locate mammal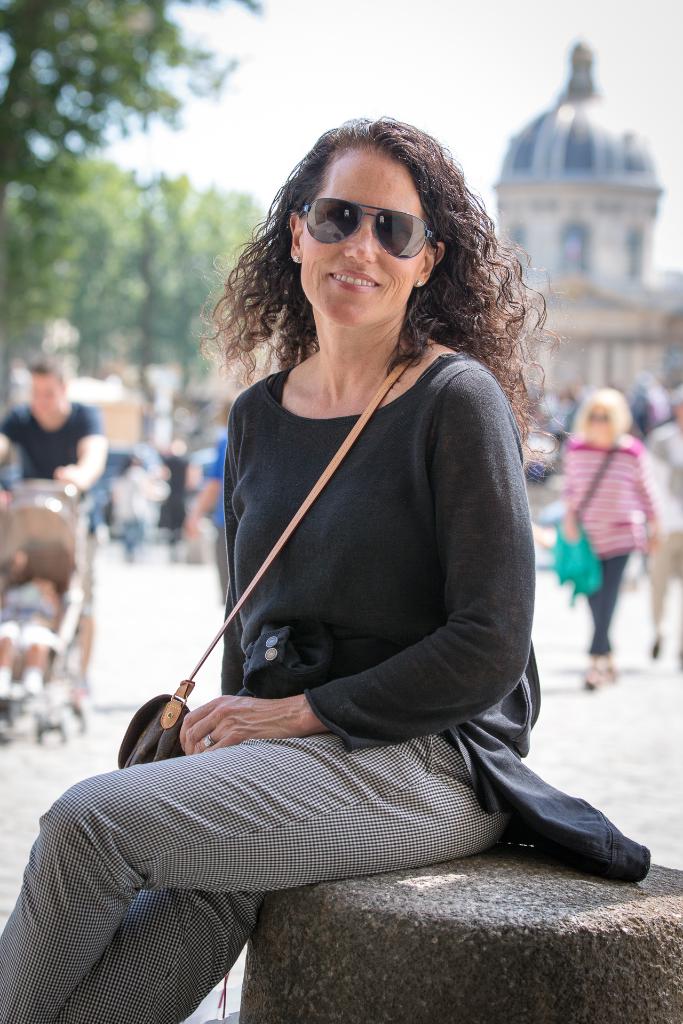
2/354/115/695
